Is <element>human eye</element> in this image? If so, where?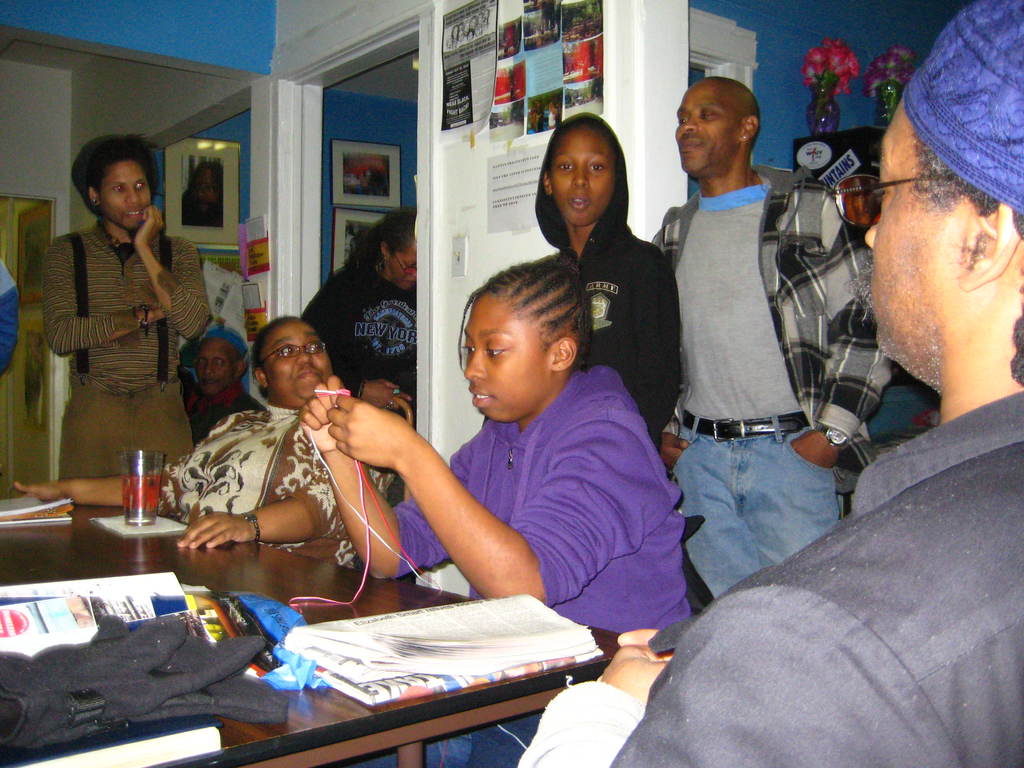
Yes, at 280 345 297 357.
